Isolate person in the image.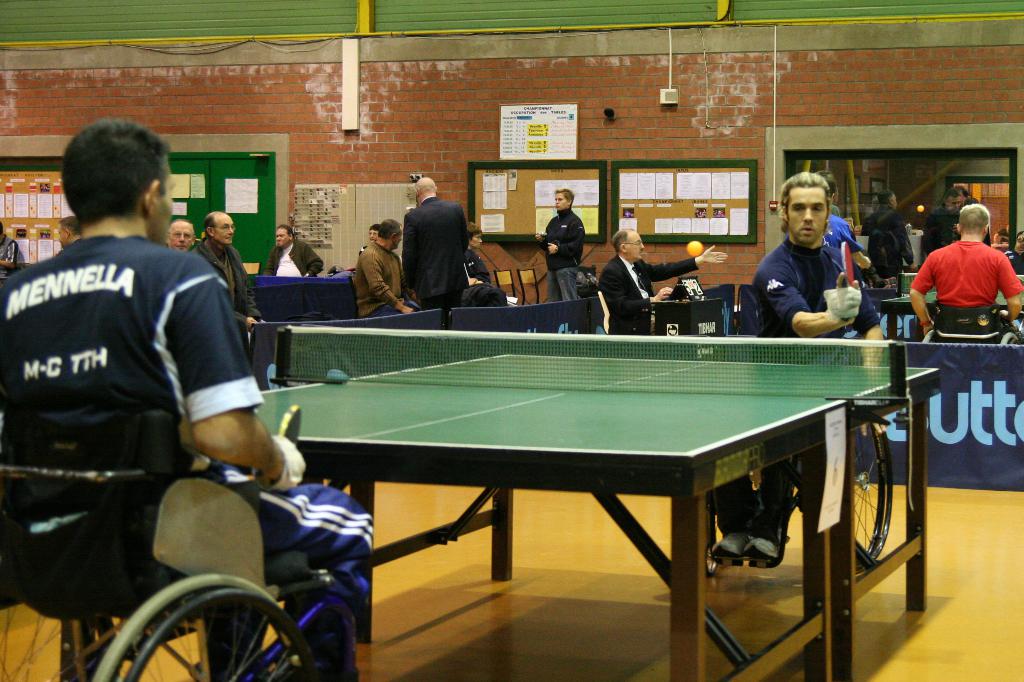
Isolated region: 0,221,17,282.
